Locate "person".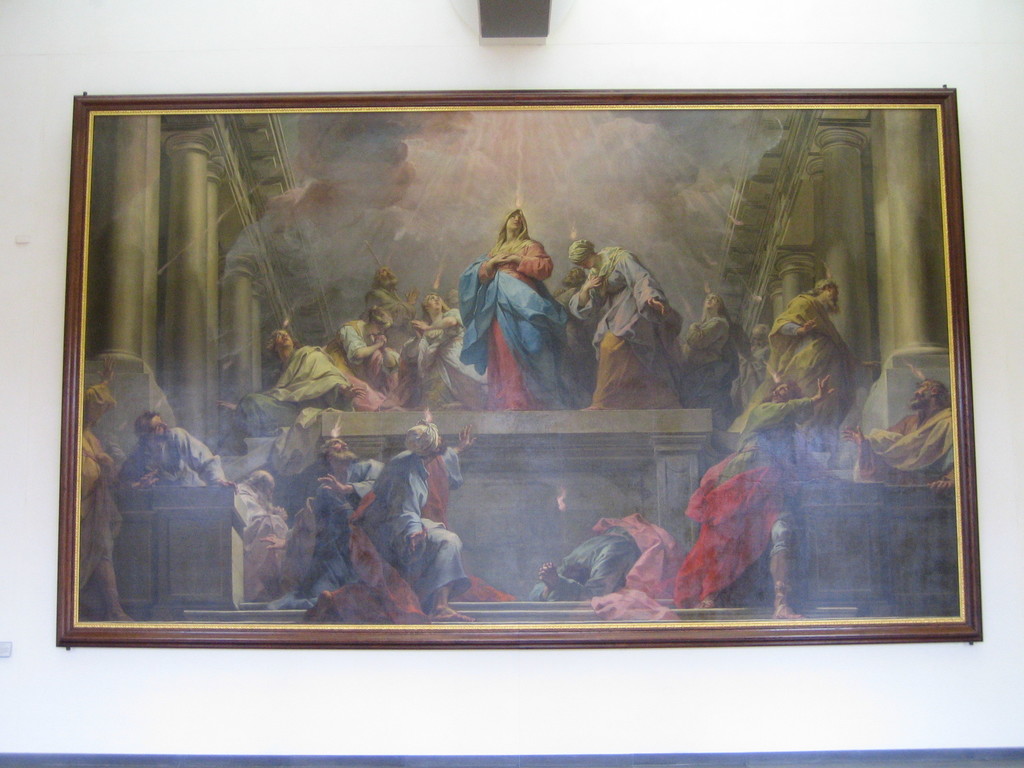
Bounding box: [left=564, top=237, right=691, bottom=411].
